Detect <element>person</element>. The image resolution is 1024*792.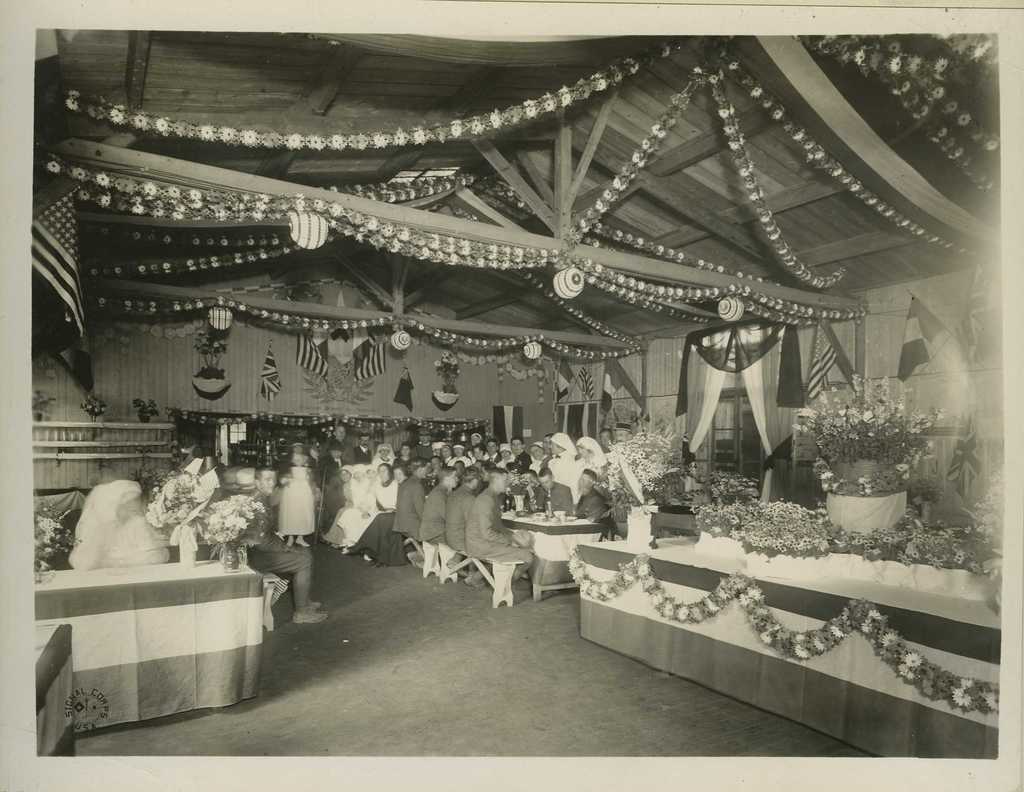
(415, 425, 435, 462).
